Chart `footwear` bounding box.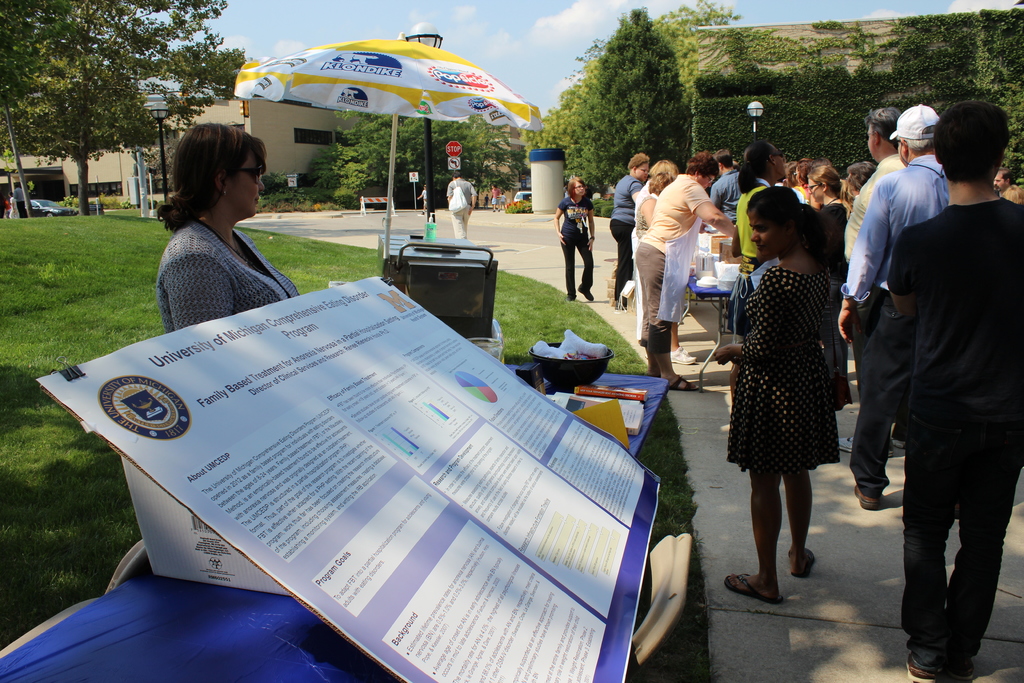
Charted: crop(577, 286, 593, 304).
